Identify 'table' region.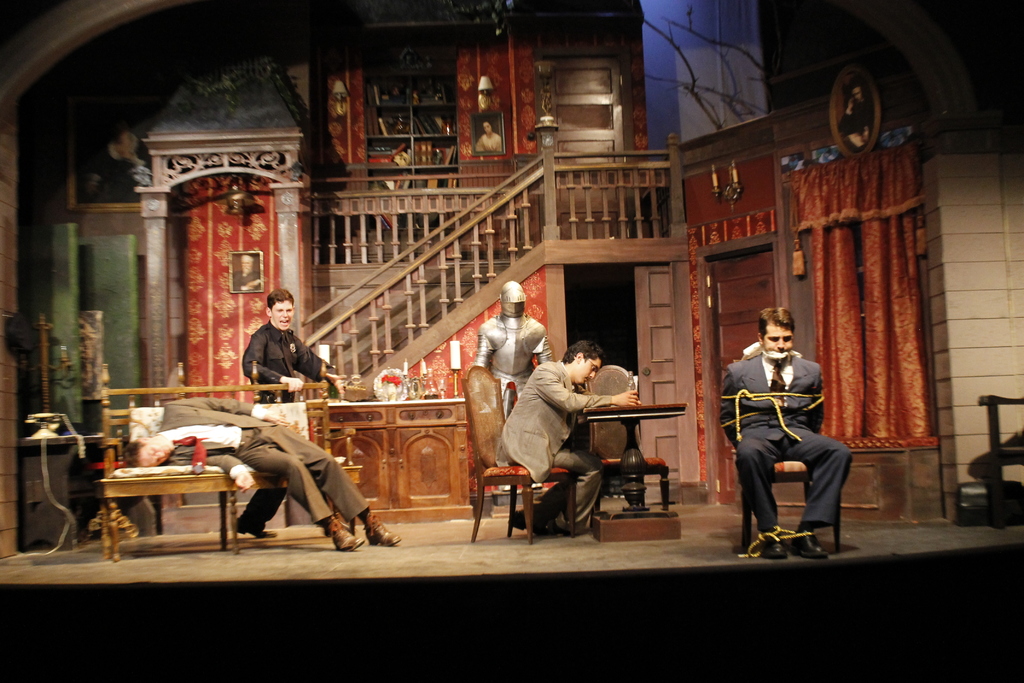
Region: x1=86 y1=458 x2=228 y2=540.
